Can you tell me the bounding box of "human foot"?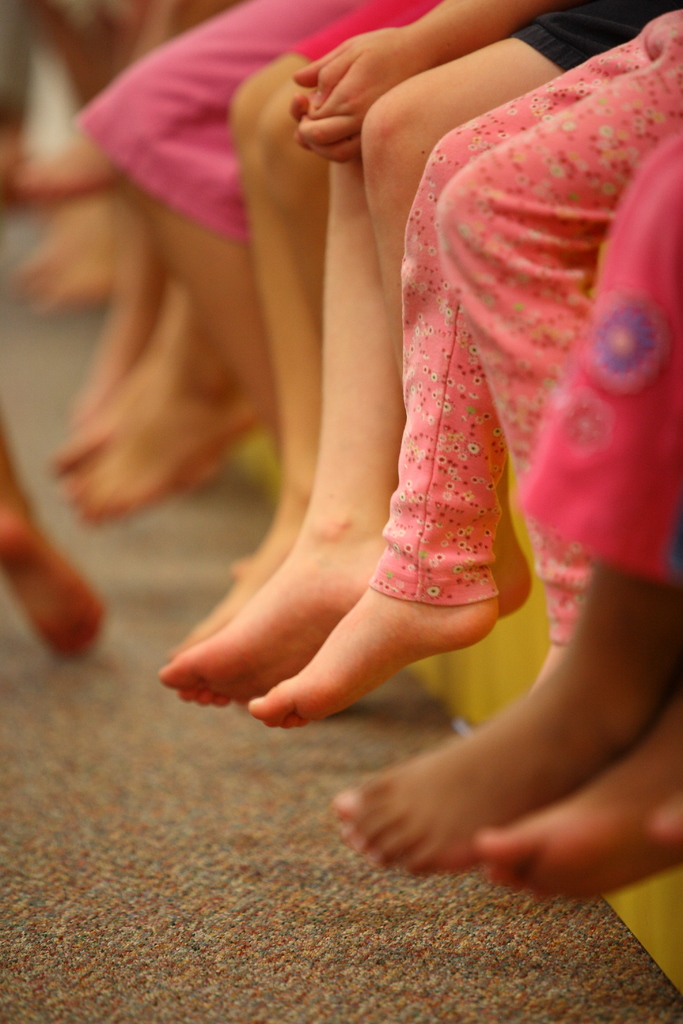
bbox(170, 520, 317, 657).
